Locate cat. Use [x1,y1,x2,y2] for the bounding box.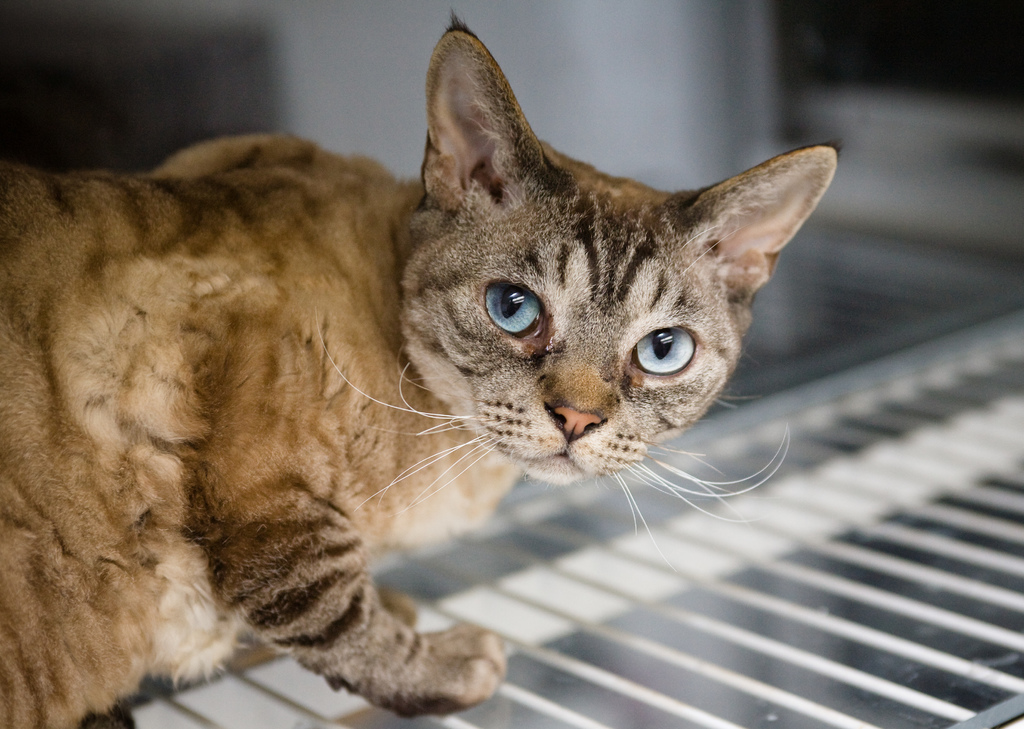
[0,5,840,728].
